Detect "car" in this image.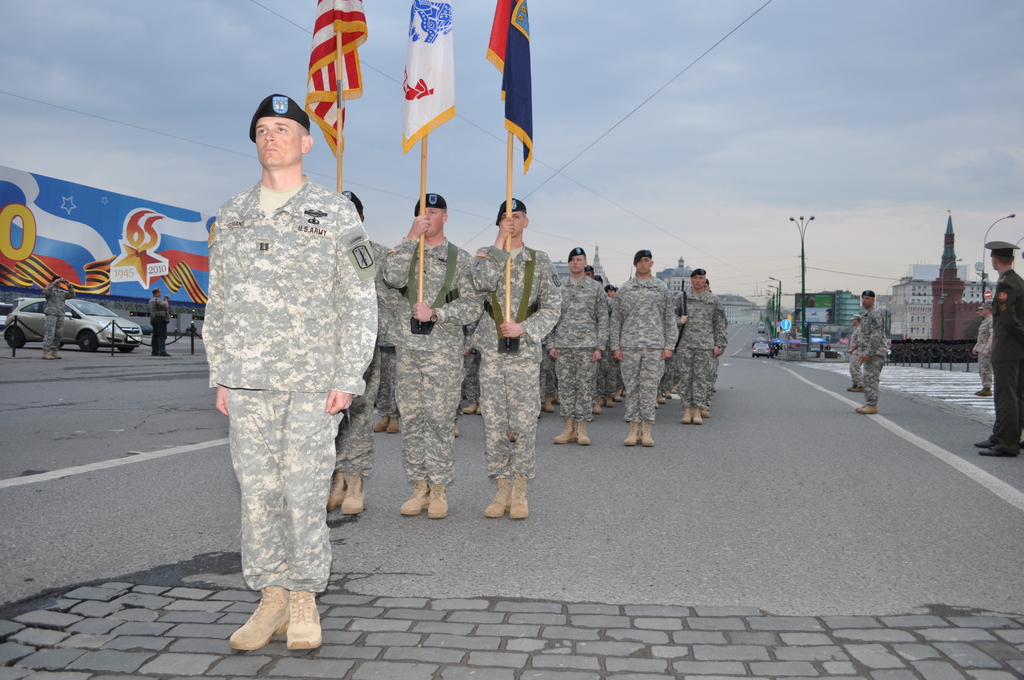
Detection: [3,298,141,352].
